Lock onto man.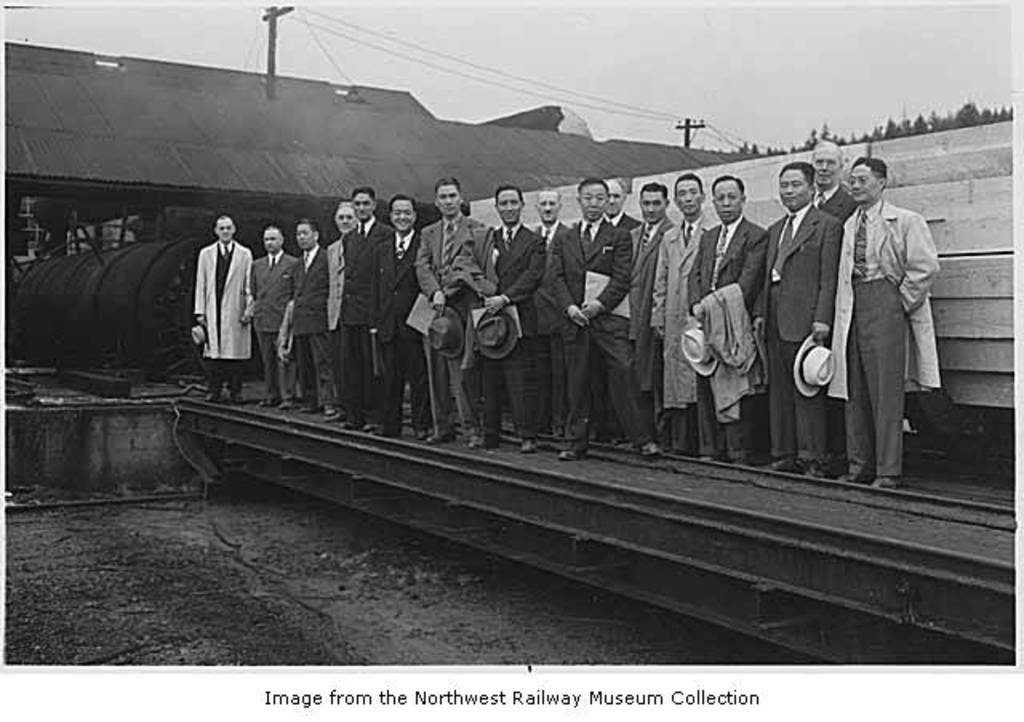
Locked: Rect(806, 134, 859, 223).
